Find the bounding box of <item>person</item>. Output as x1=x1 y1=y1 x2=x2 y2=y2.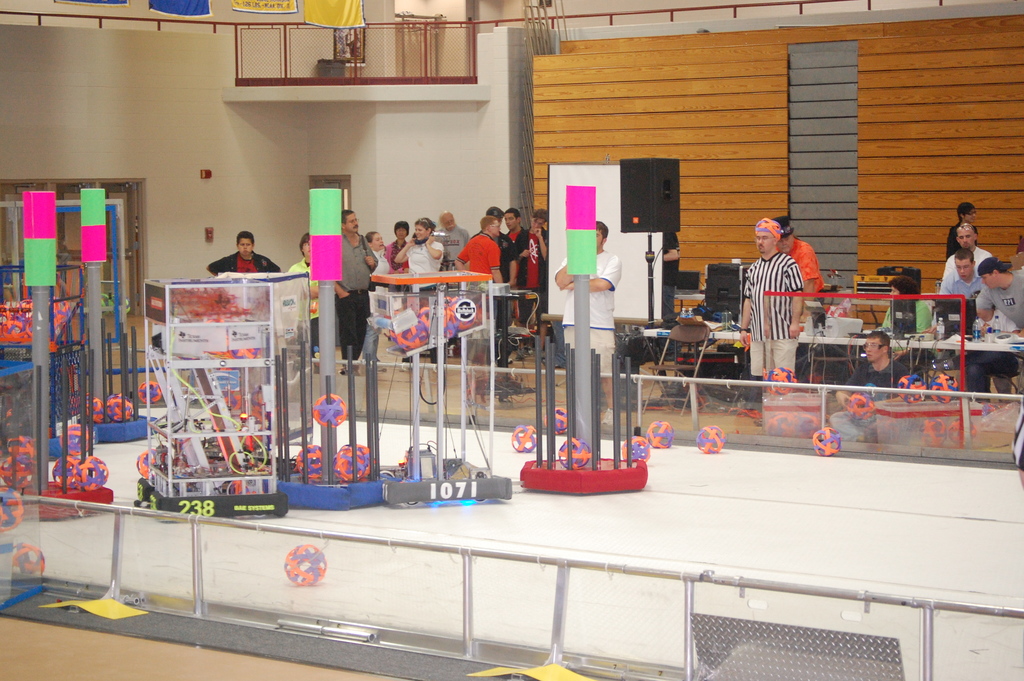
x1=386 y1=221 x2=415 y2=293.
